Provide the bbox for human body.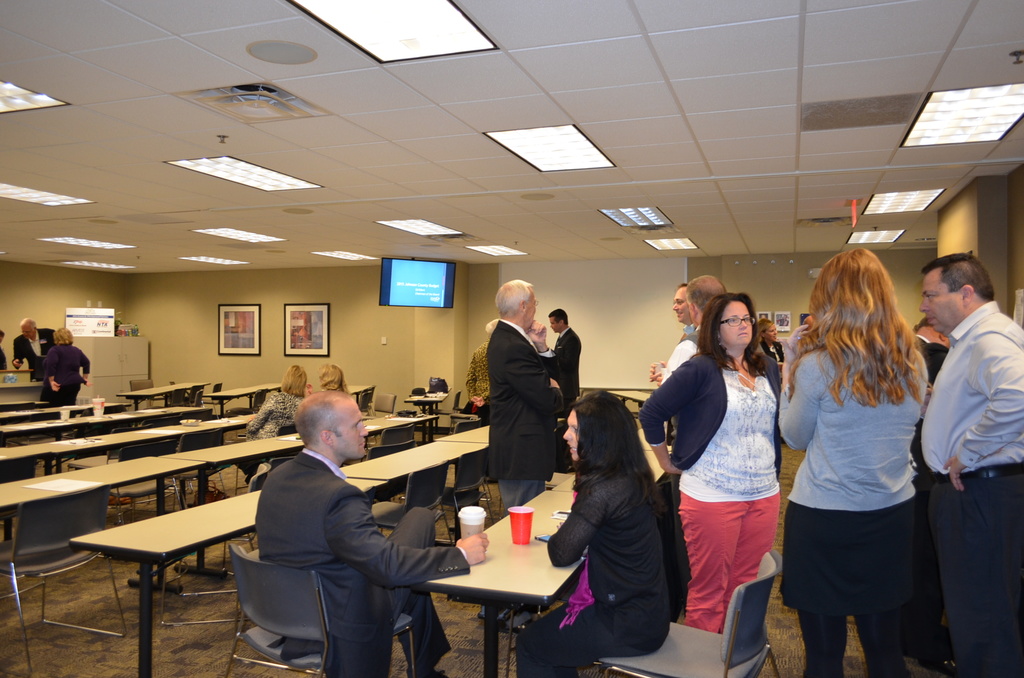
236:364:308:480.
